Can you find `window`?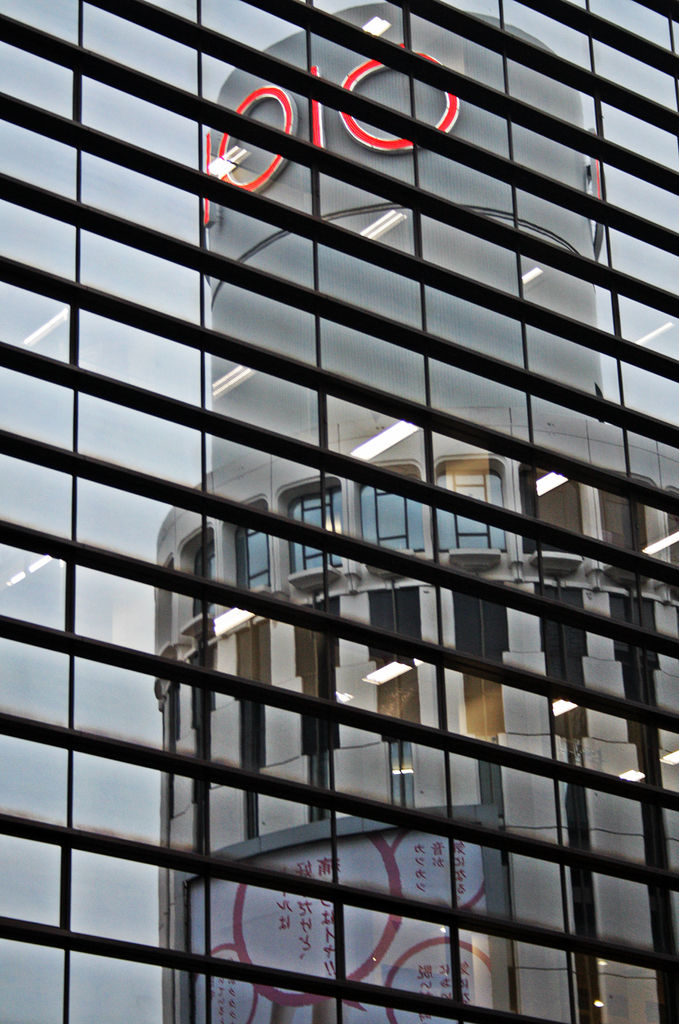
Yes, bounding box: Rect(433, 469, 501, 549).
